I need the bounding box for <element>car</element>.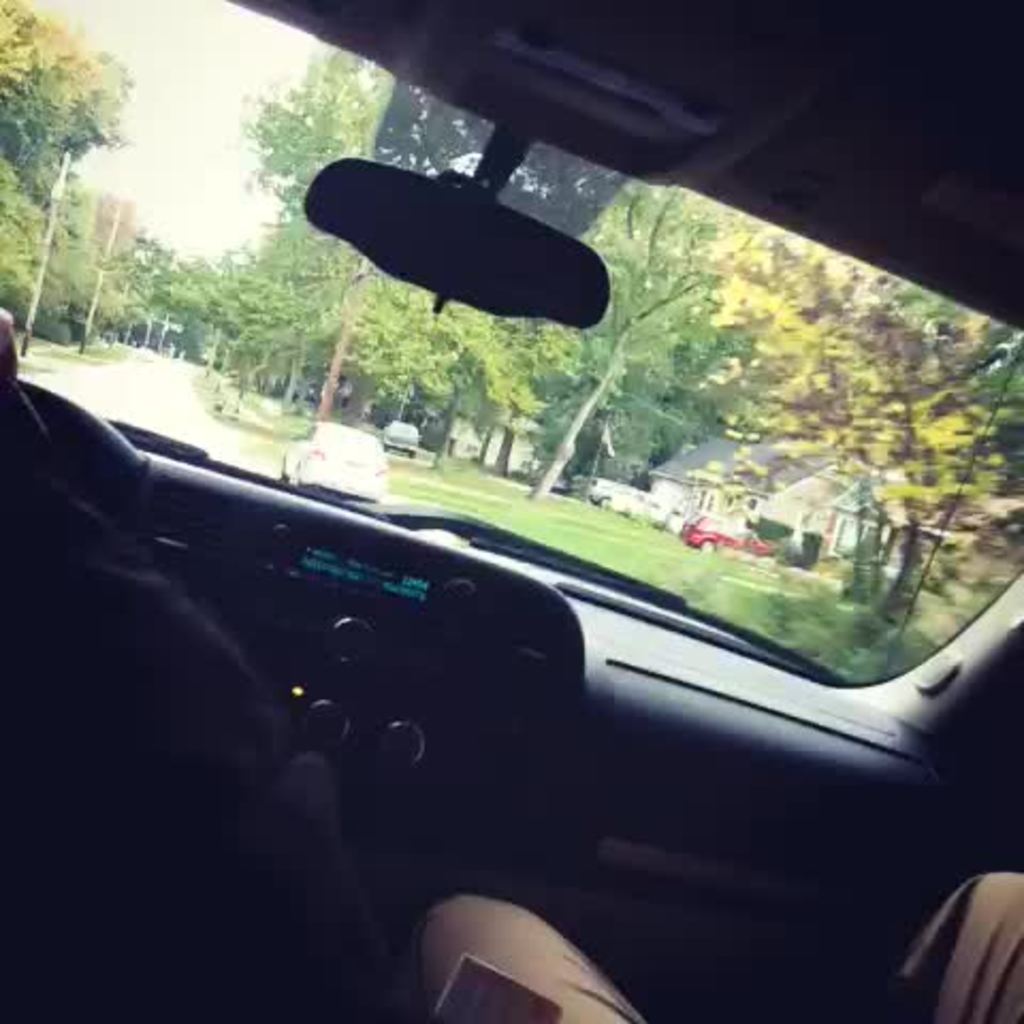
Here it is: x1=382 y1=420 x2=422 y2=463.
